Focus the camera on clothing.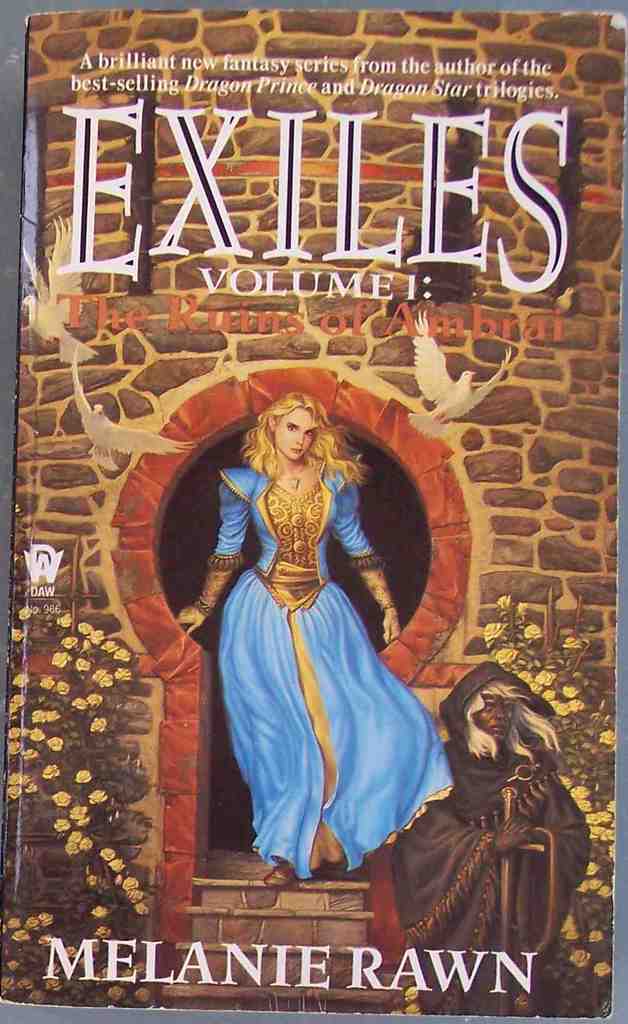
Focus region: (197,441,446,870).
